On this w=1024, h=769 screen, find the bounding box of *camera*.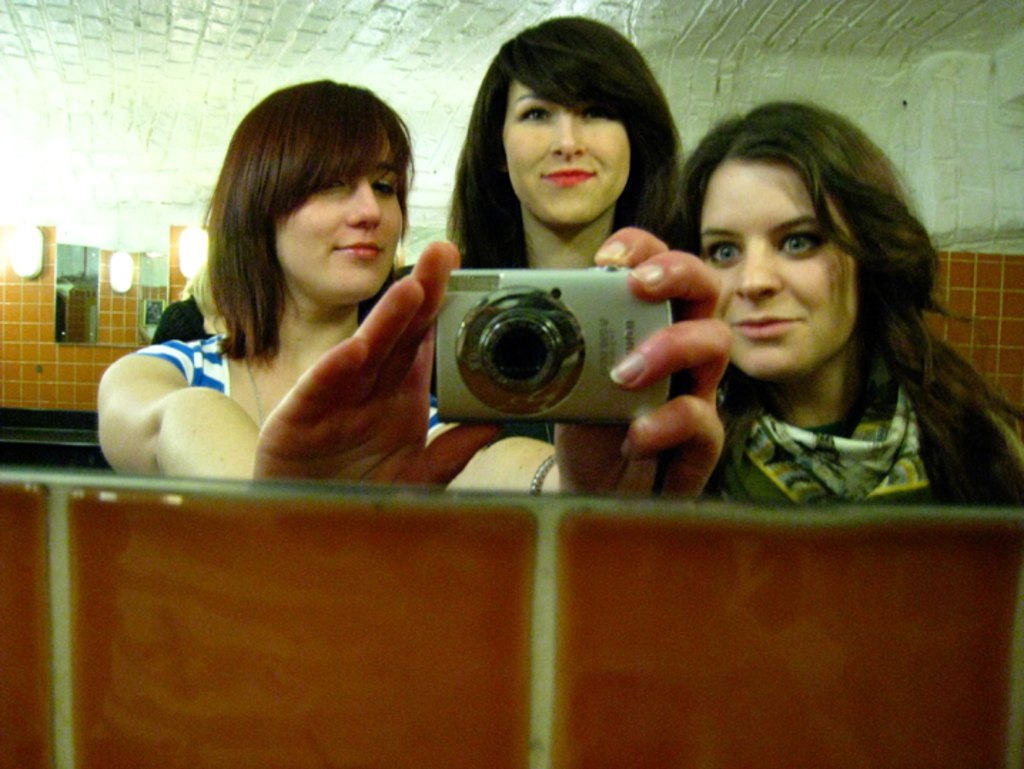
Bounding box: detection(432, 263, 669, 422).
